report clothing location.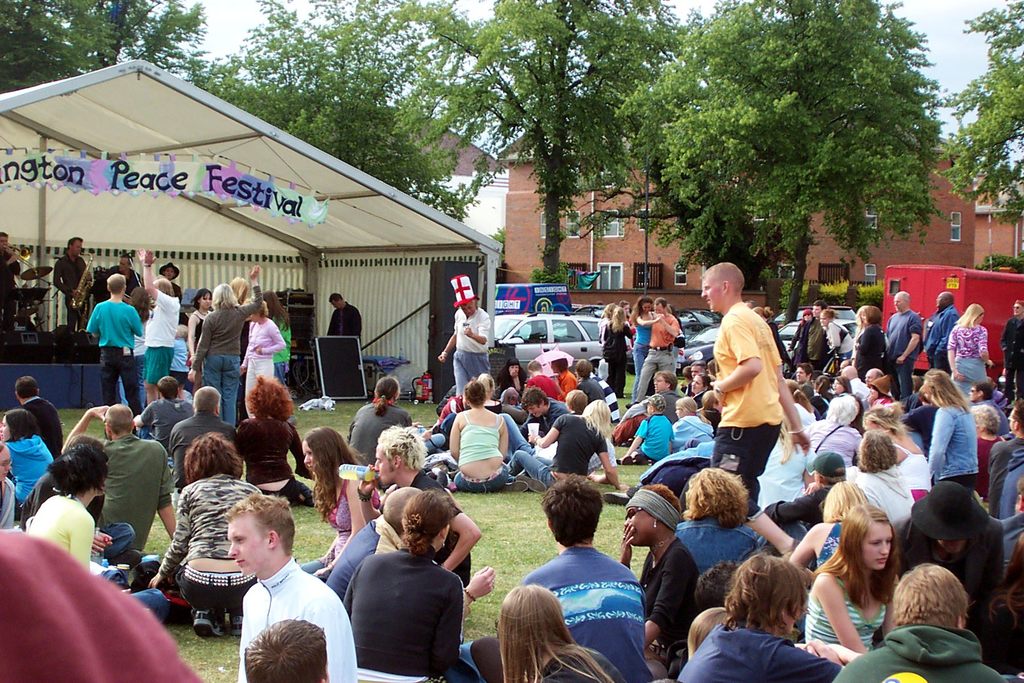
Report: [x1=831, y1=619, x2=1013, y2=682].
